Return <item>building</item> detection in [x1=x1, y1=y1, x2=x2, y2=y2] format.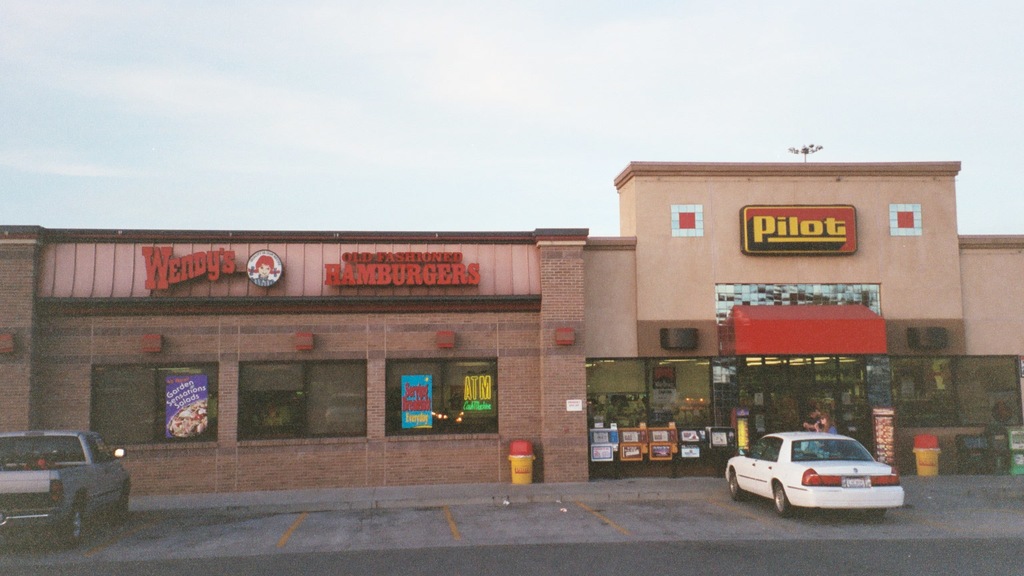
[x1=0, y1=161, x2=1023, y2=491].
